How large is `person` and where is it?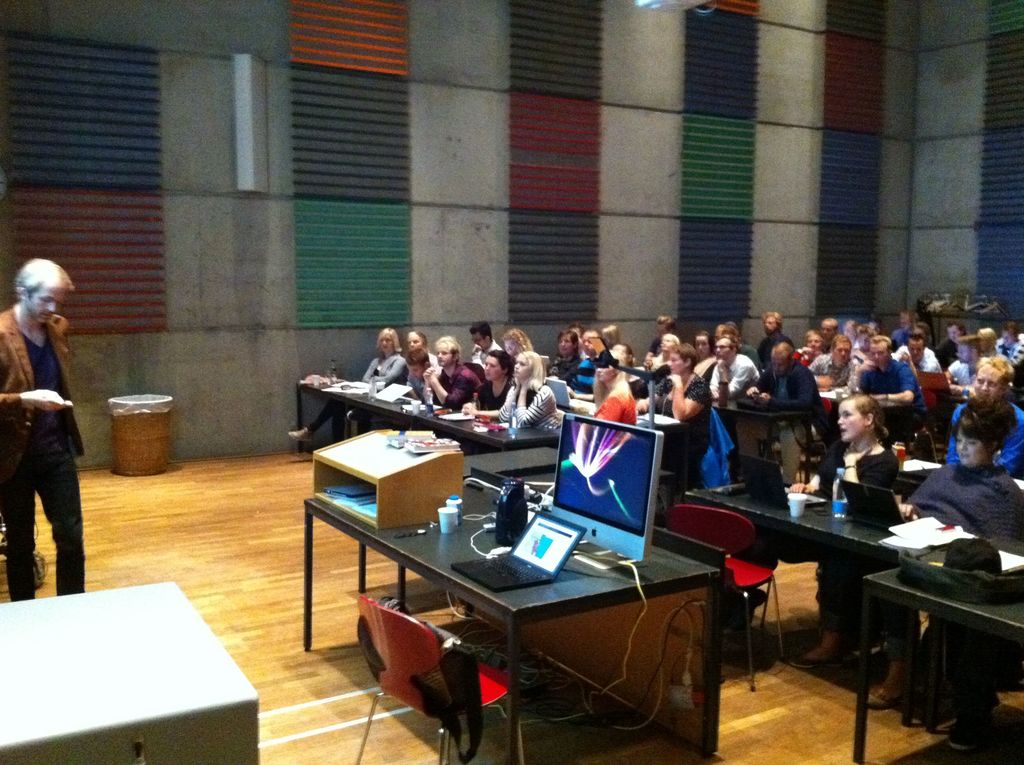
Bounding box: detection(1003, 318, 1023, 353).
